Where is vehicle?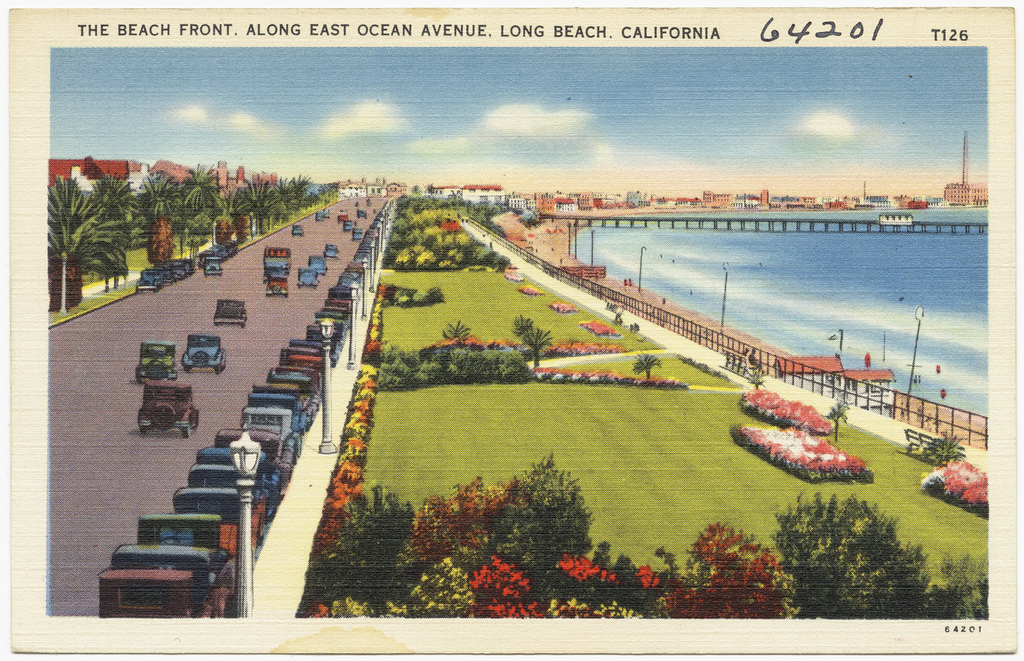
201/254/224/277.
